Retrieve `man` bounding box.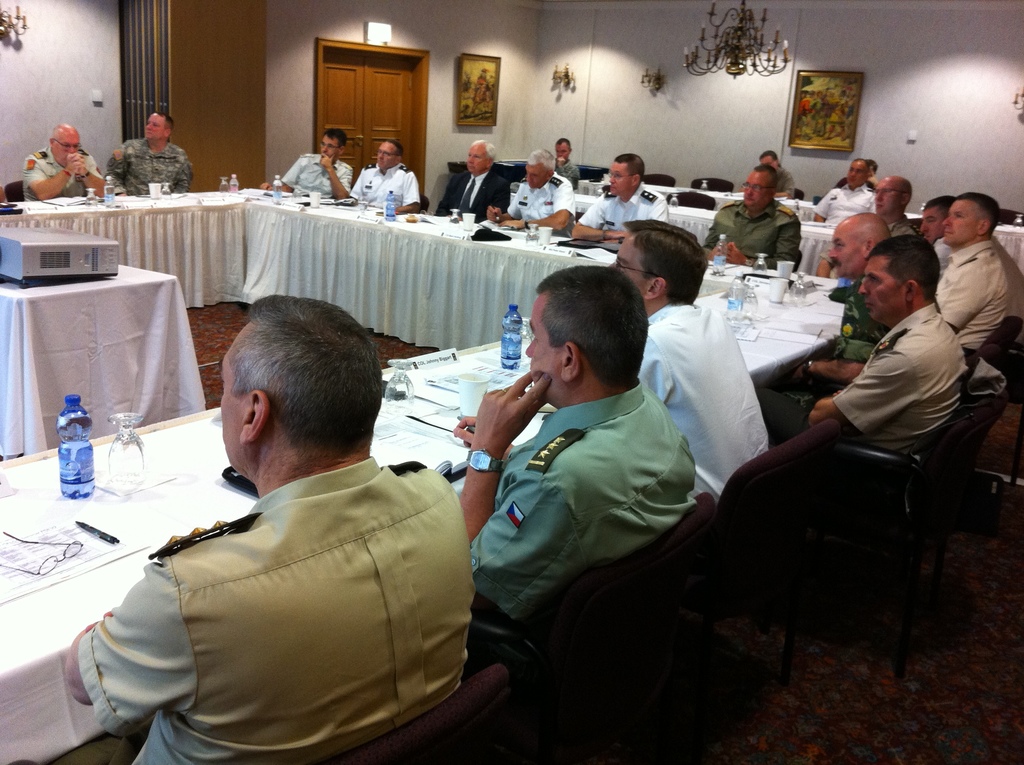
Bounding box: <box>436,125,509,229</box>.
